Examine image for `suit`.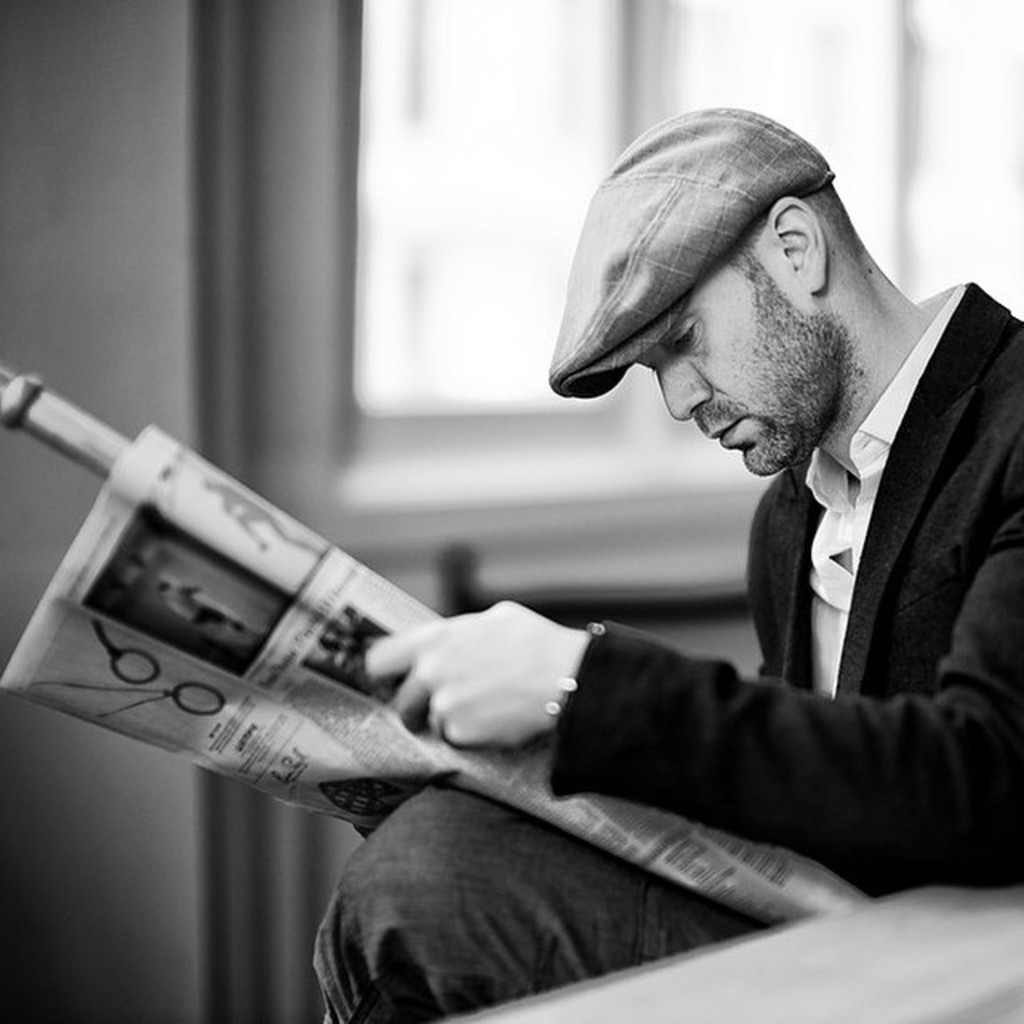
Examination result: 550,274,1022,898.
